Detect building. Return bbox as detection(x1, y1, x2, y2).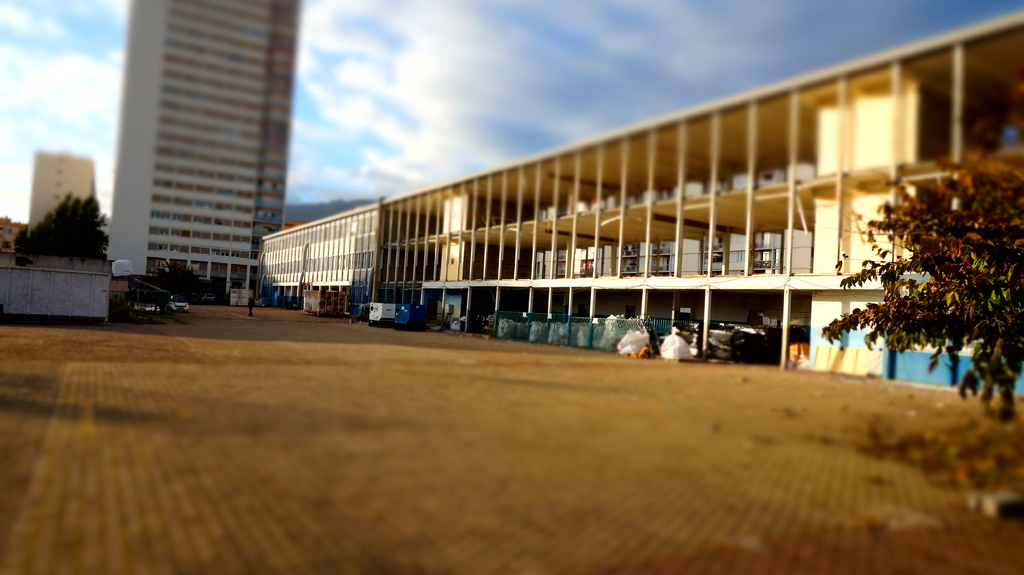
detection(107, 1, 300, 302).
